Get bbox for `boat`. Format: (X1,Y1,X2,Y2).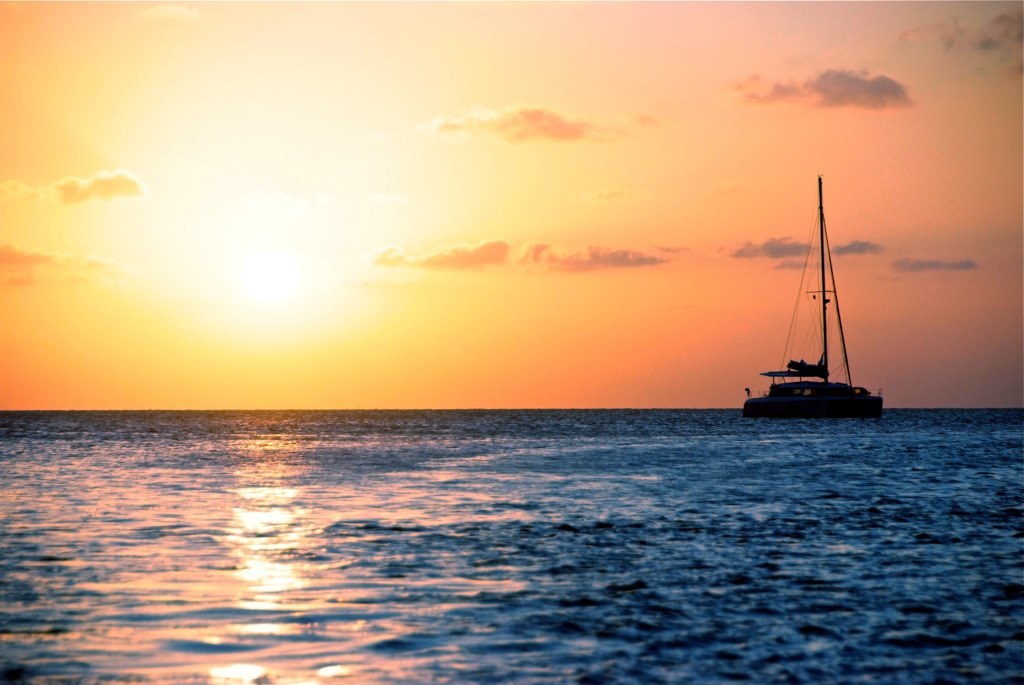
(741,183,885,422).
